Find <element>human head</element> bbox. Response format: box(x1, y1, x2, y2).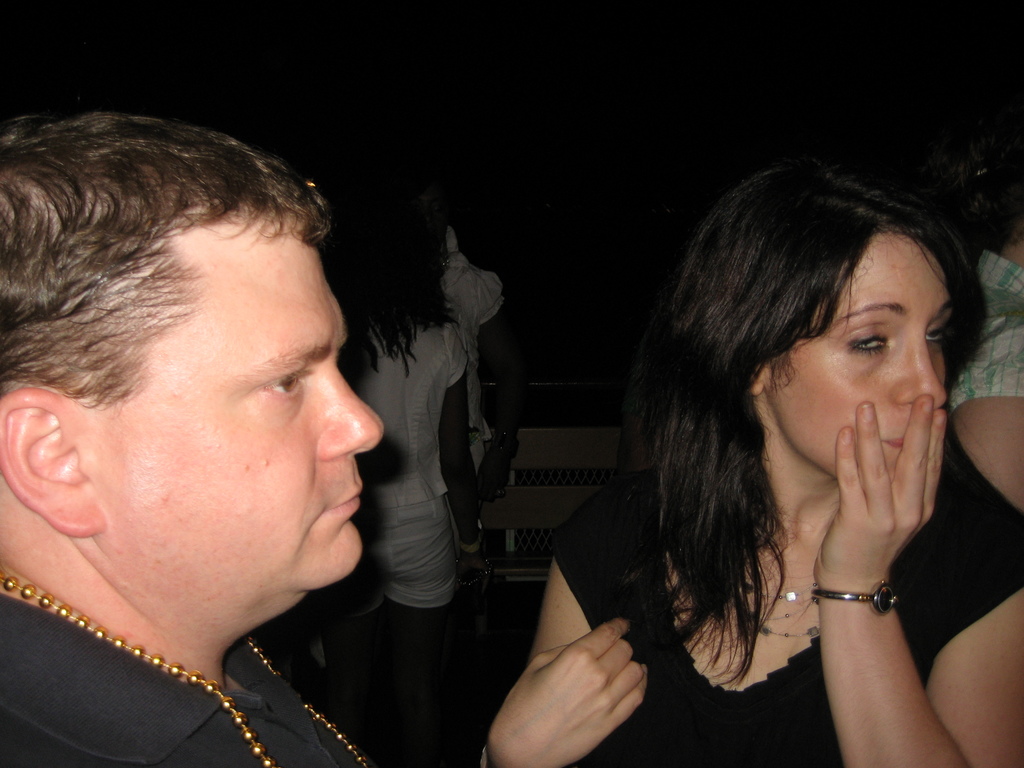
box(641, 160, 975, 545).
